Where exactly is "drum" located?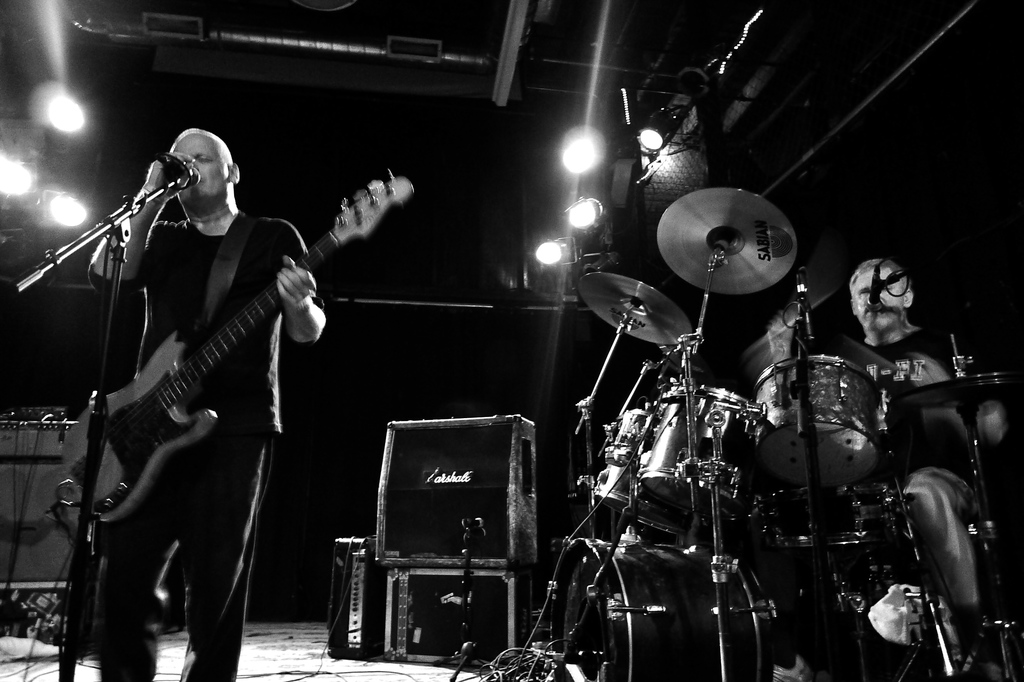
Its bounding box is BBox(638, 387, 762, 525).
